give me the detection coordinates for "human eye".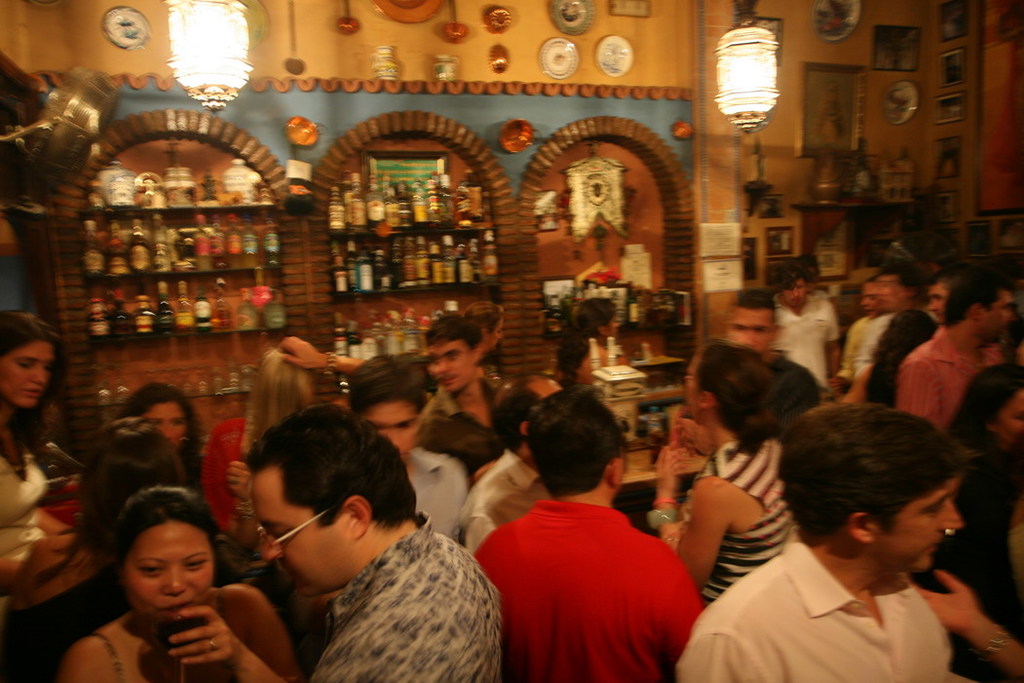
(137, 560, 165, 577).
